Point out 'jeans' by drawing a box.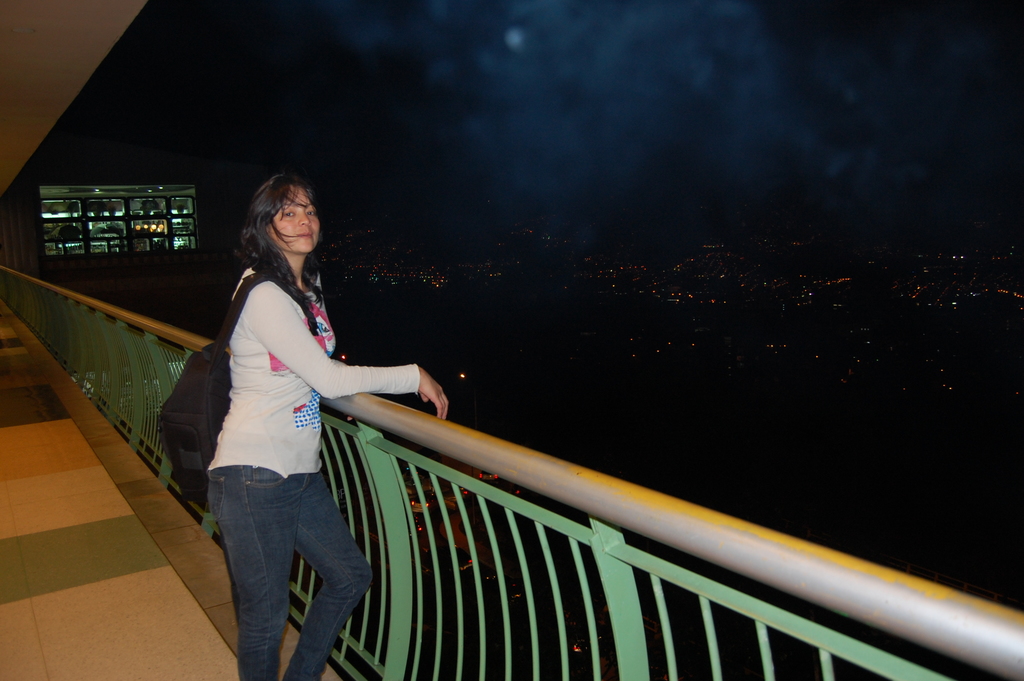
206:452:362:680.
